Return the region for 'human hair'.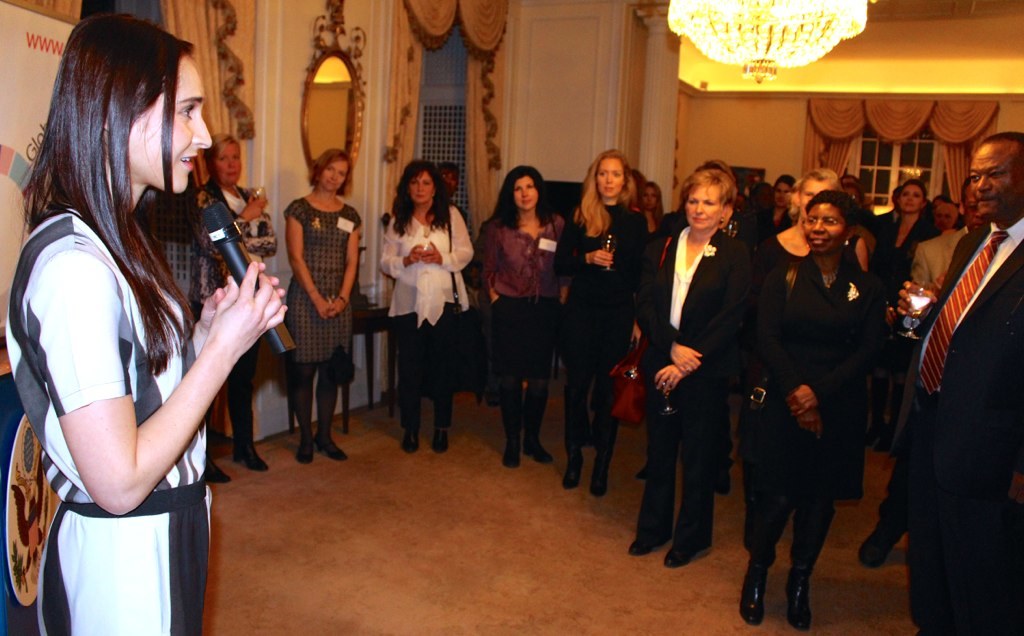
BBox(970, 130, 1023, 157).
